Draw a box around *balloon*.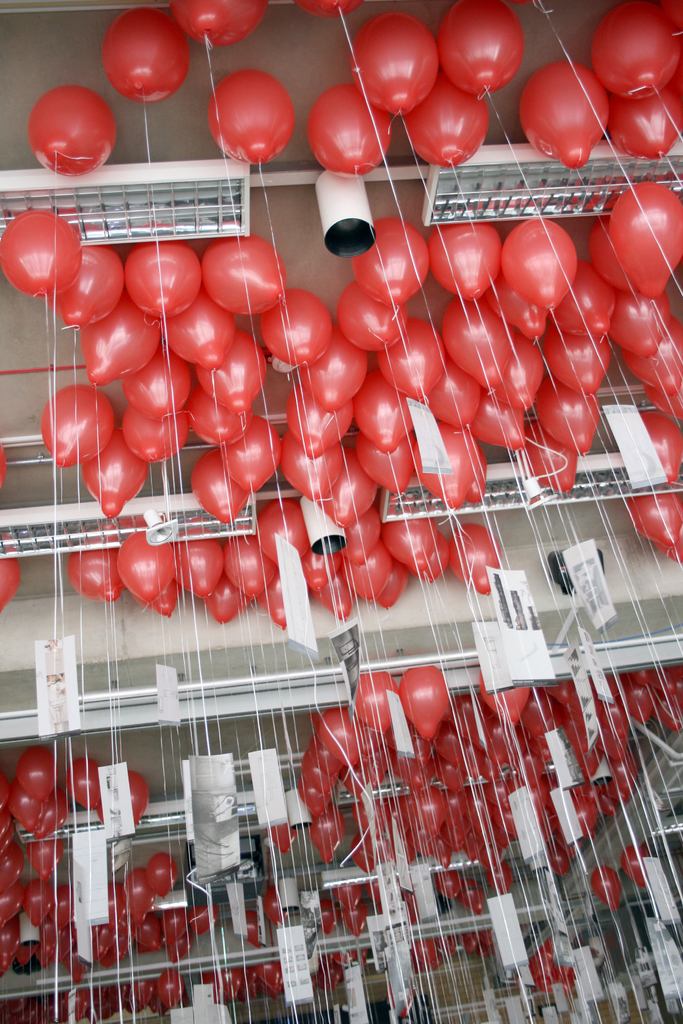
left=539, top=324, right=613, bottom=399.
